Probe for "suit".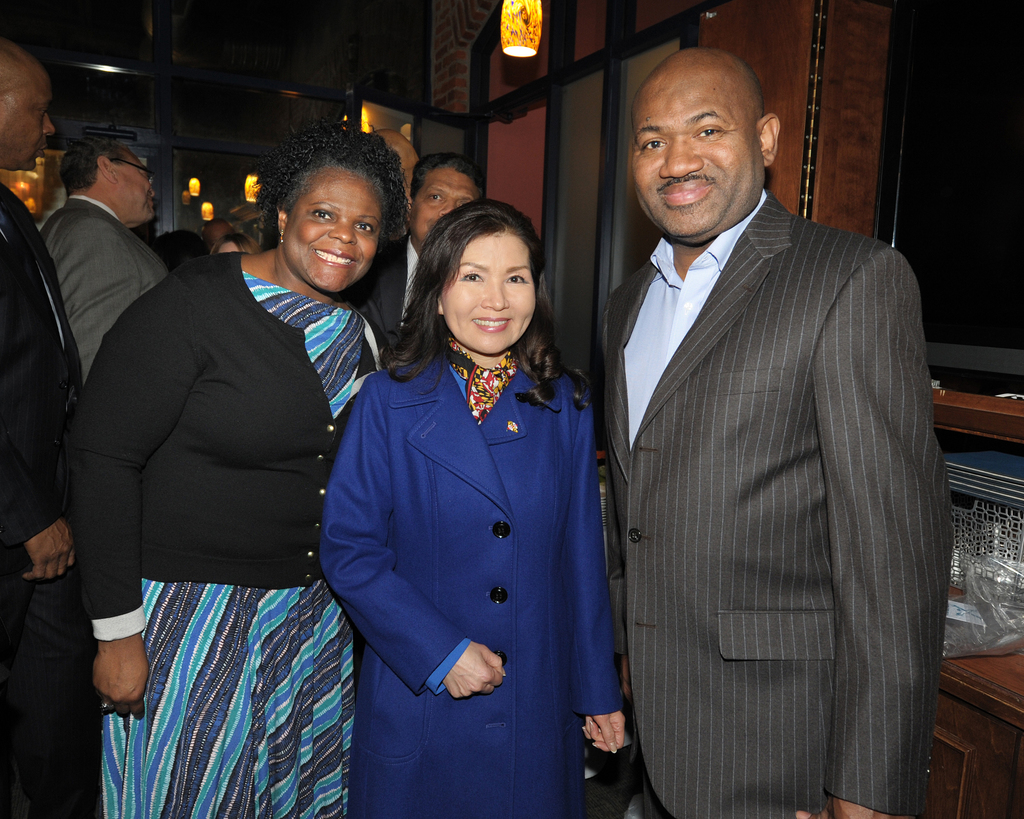
Probe result: select_region(38, 195, 171, 403).
